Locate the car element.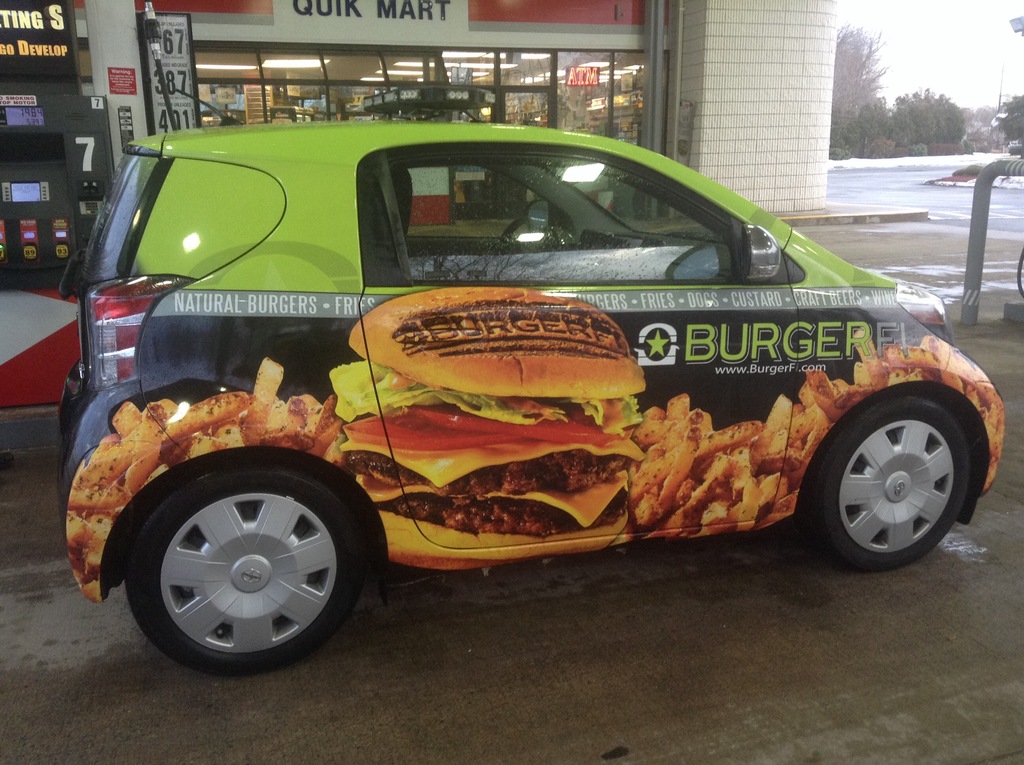
Element bbox: (x1=49, y1=97, x2=991, y2=679).
